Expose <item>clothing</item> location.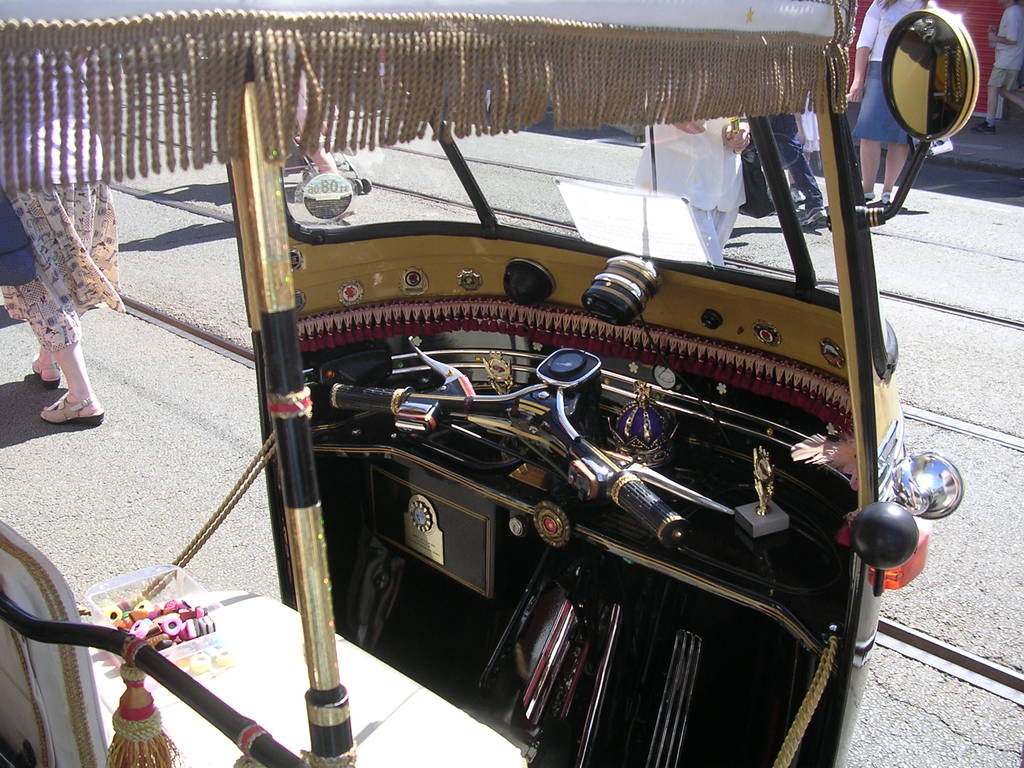
Exposed at bbox=[847, 0, 929, 142].
